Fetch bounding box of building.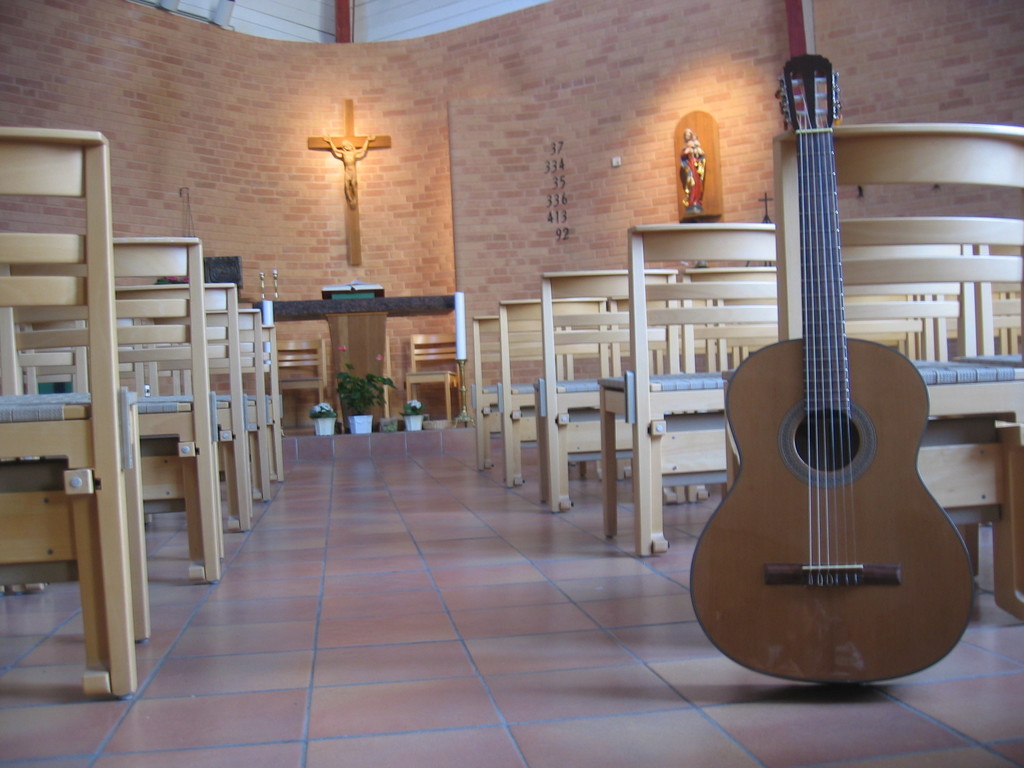
Bbox: region(0, 0, 1023, 767).
